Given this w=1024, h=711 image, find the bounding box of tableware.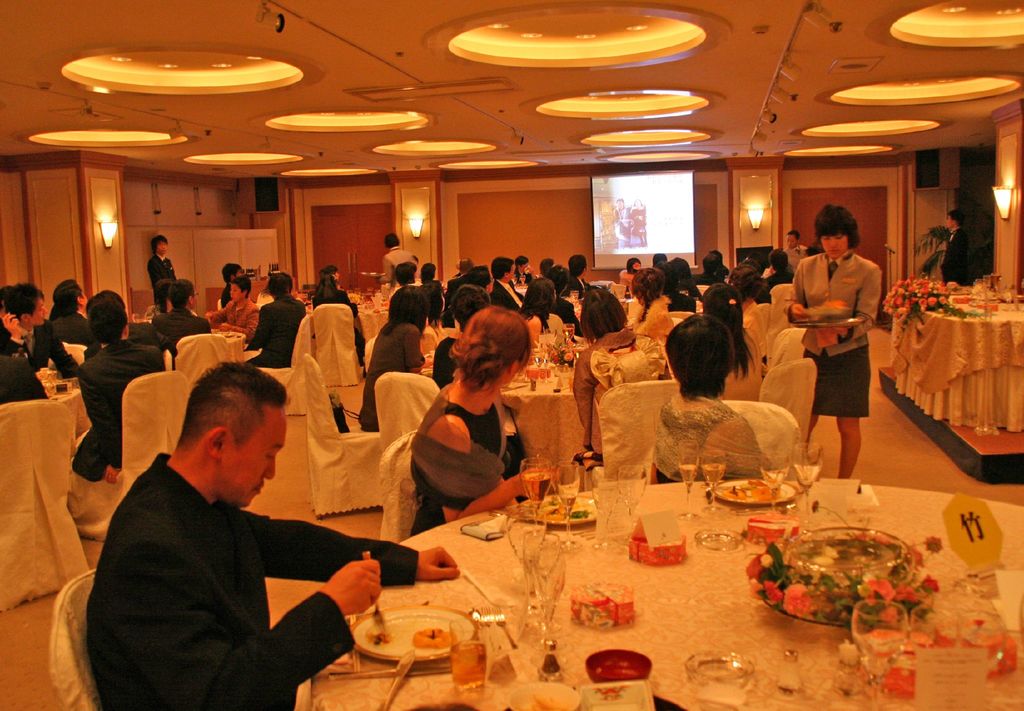
(left=778, top=648, right=808, bottom=699).
